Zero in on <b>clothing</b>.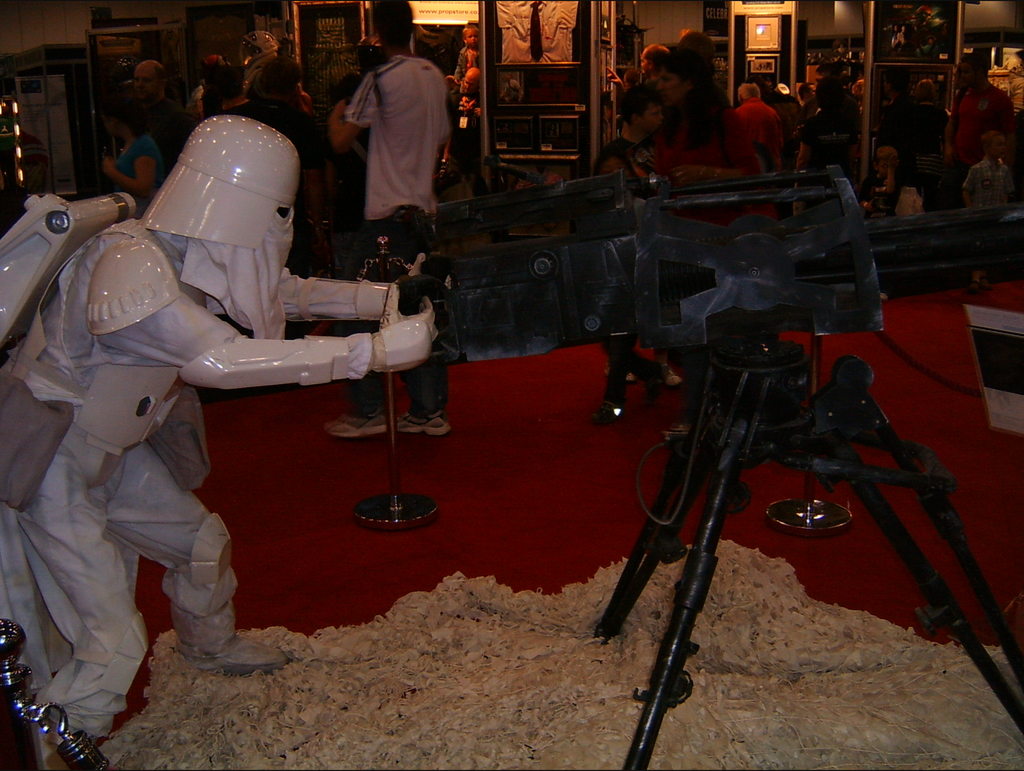
Zeroed in: box(951, 83, 1021, 172).
